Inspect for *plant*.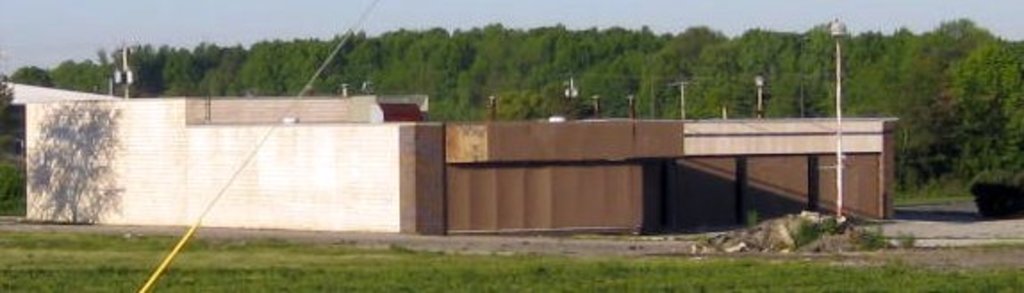
Inspection: detection(970, 166, 1022, 218).
